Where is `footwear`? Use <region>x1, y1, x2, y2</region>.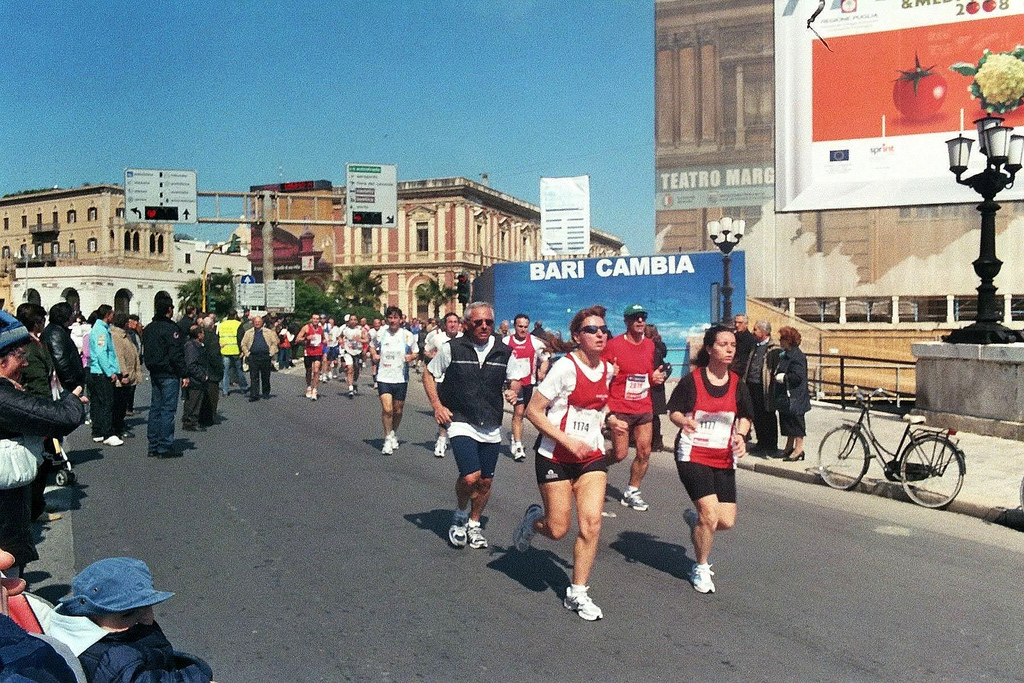
<region>744, 442, 768, 457</region>.
